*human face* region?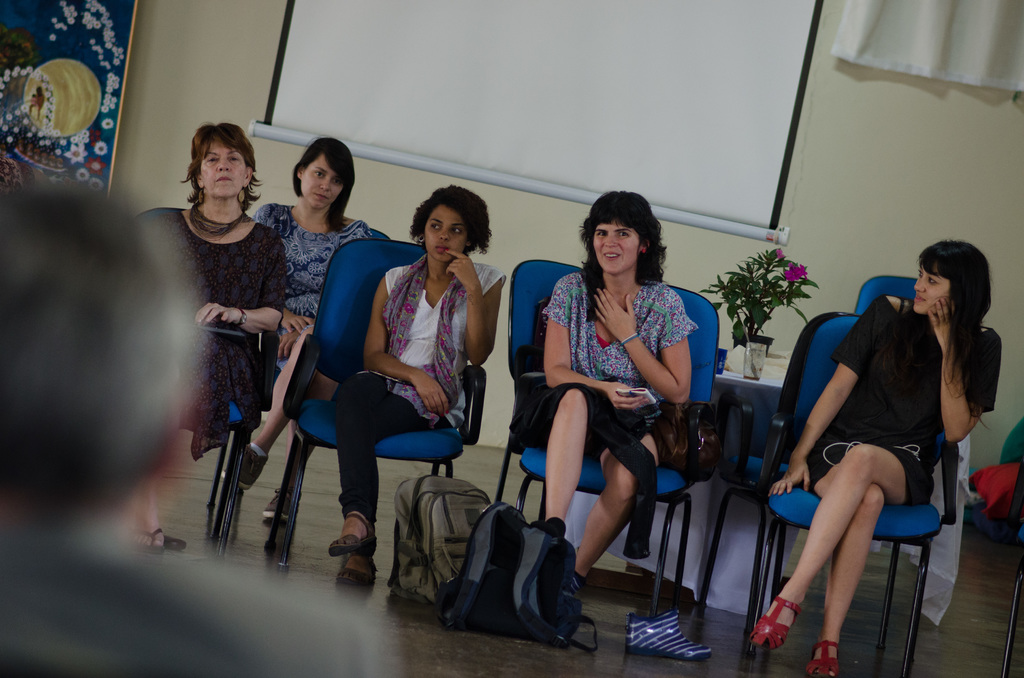
916 266 951 314
